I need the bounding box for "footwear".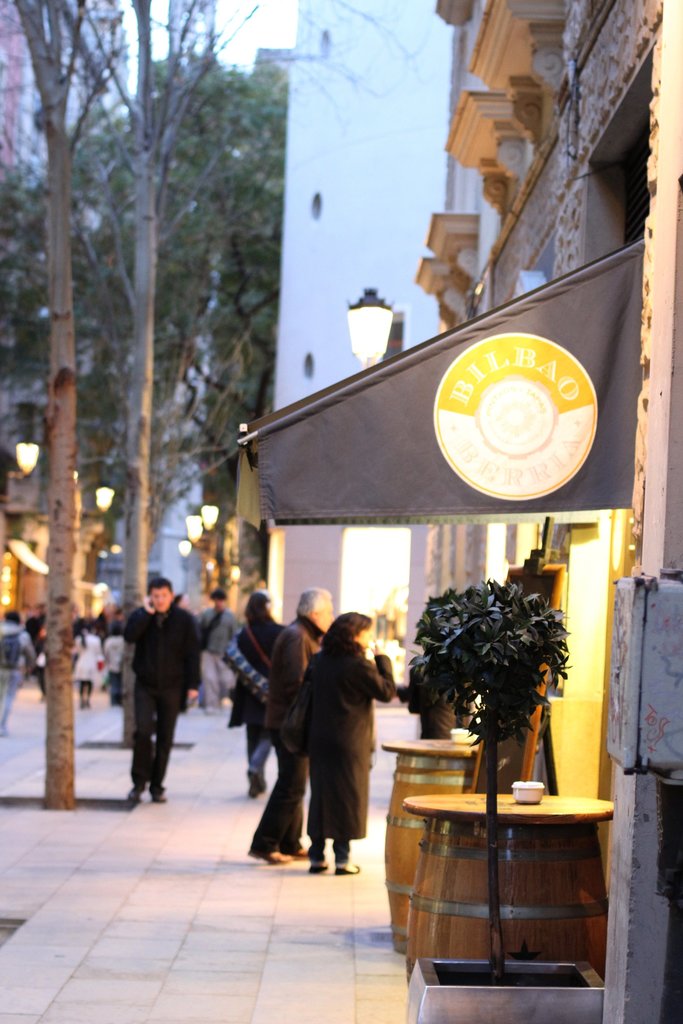
Here it is: <box>253,849,290,861</box>.
